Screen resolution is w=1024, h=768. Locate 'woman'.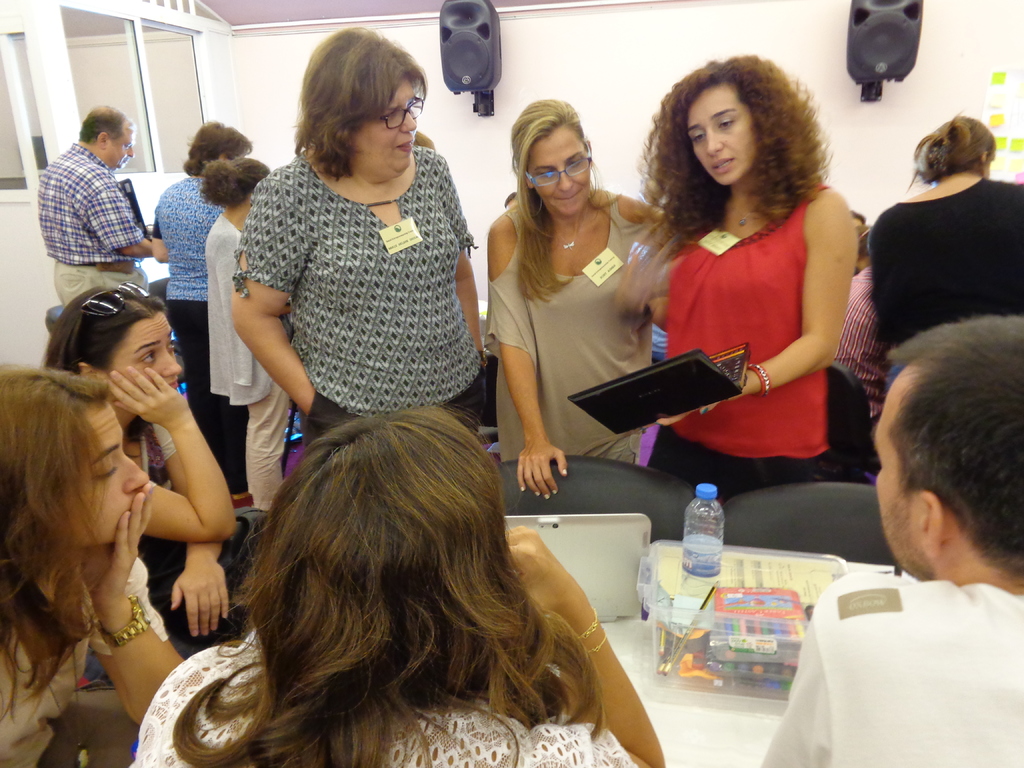
bbox=[207, 45, 499, 484].
